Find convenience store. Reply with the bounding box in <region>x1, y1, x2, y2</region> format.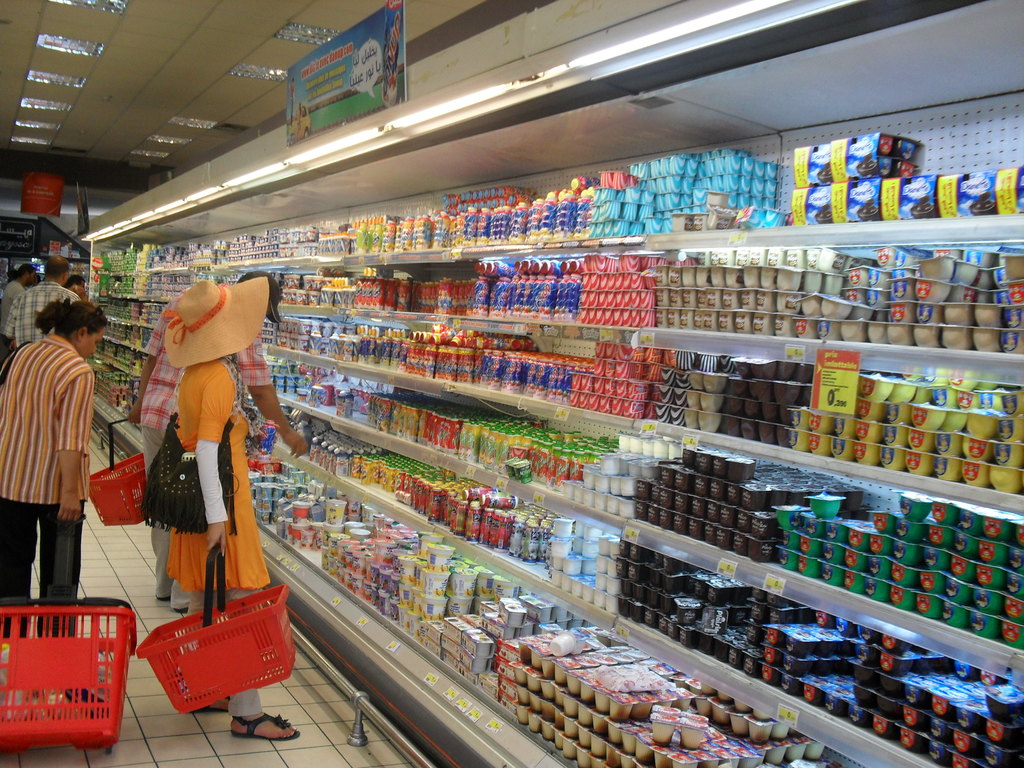
<region>54, 29, 1023, 746</region>.
